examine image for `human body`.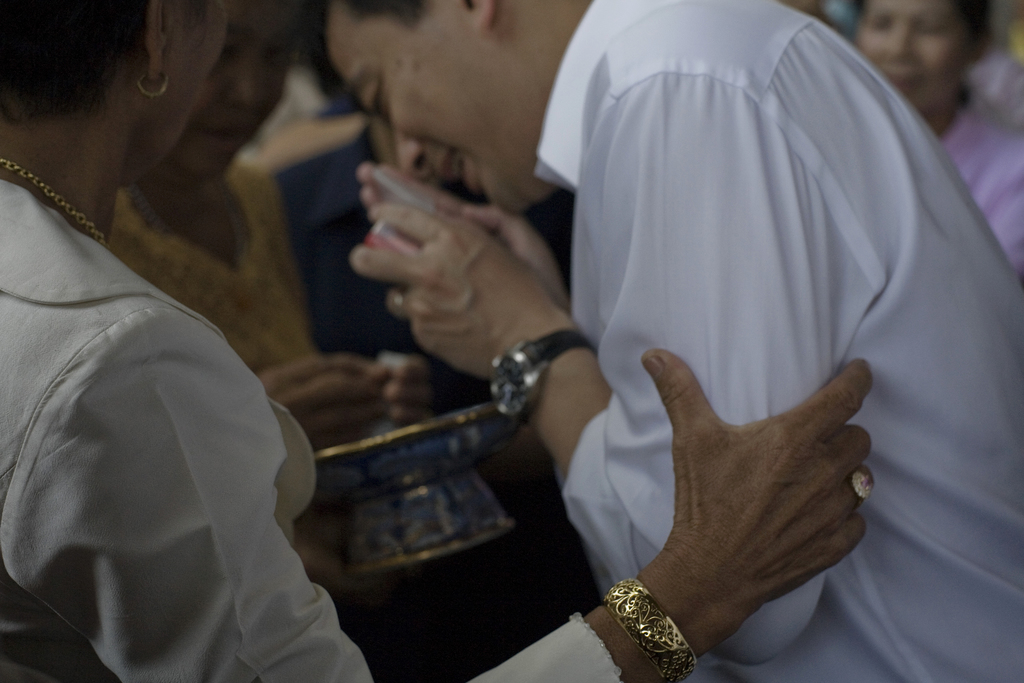
Examination result: rect(854, 0, 1020, 280).
